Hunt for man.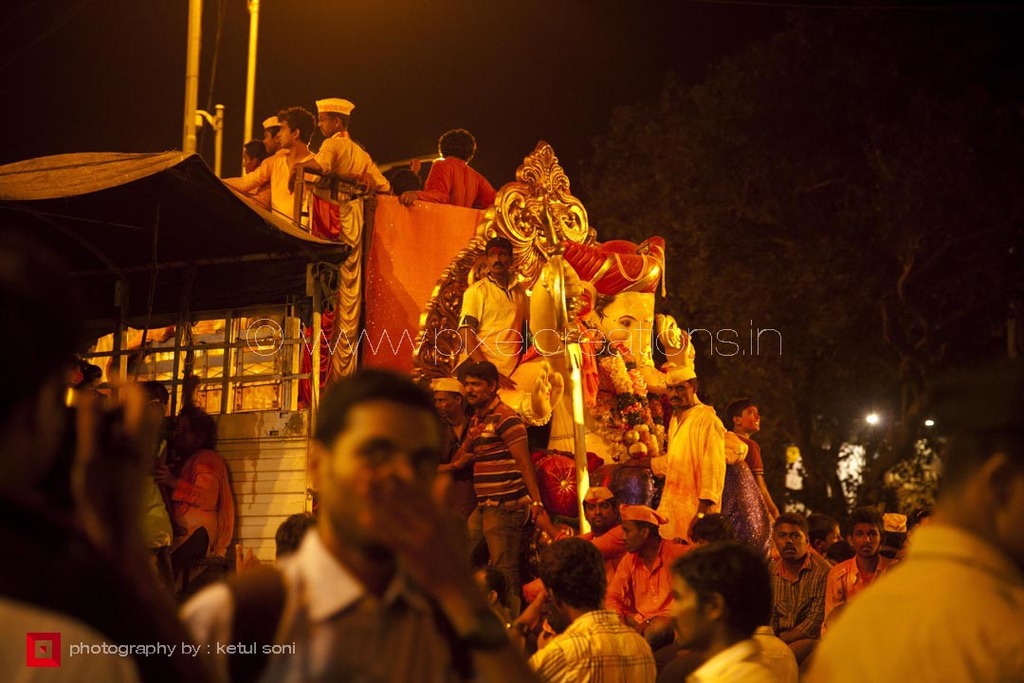
Hunted down at (x1=624, y1=368, x2=725, y2=545).
